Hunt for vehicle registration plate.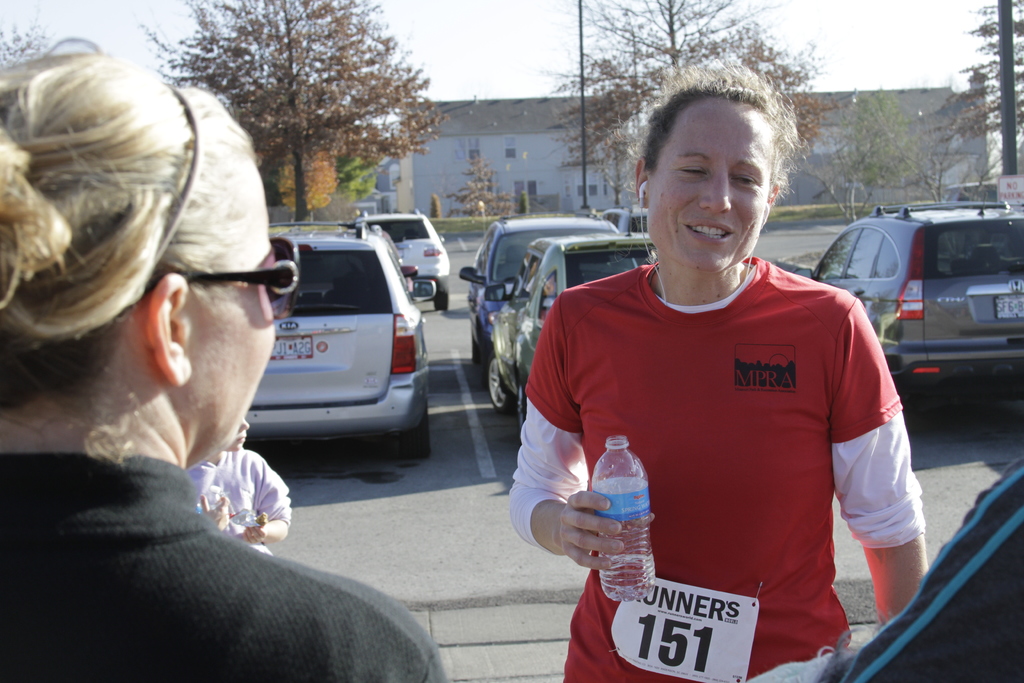
Hunted down at box(994, 294, 1023, 319).
